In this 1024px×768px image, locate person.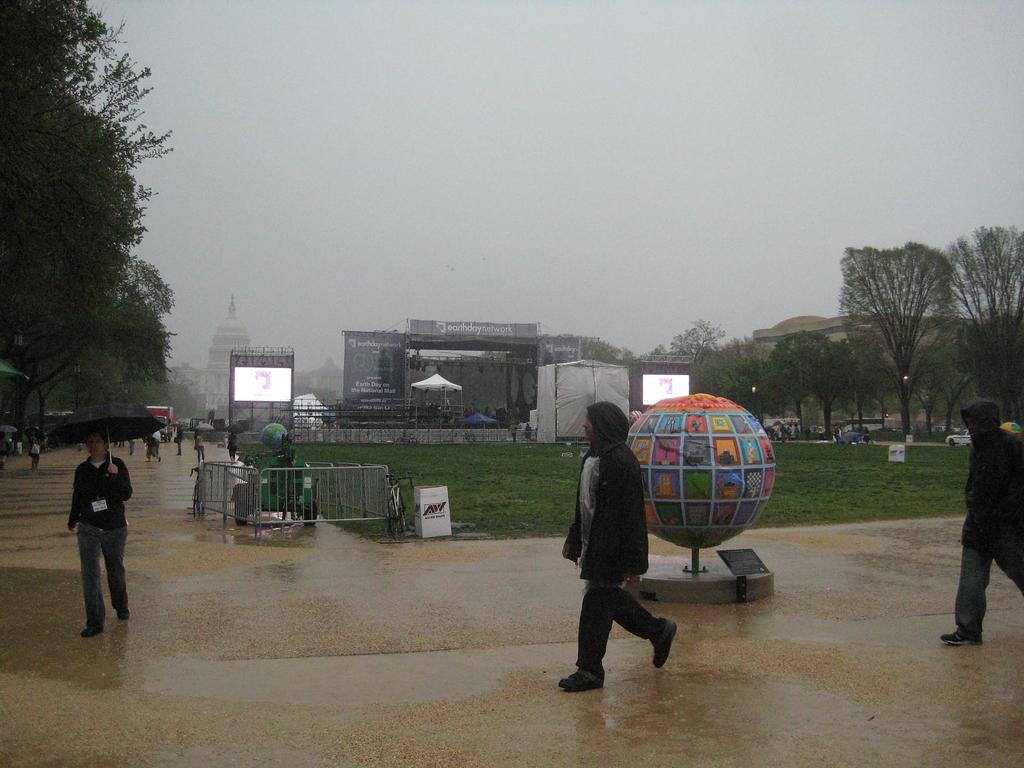
Bounding box: bbox=[556, 394, 684, 693].
